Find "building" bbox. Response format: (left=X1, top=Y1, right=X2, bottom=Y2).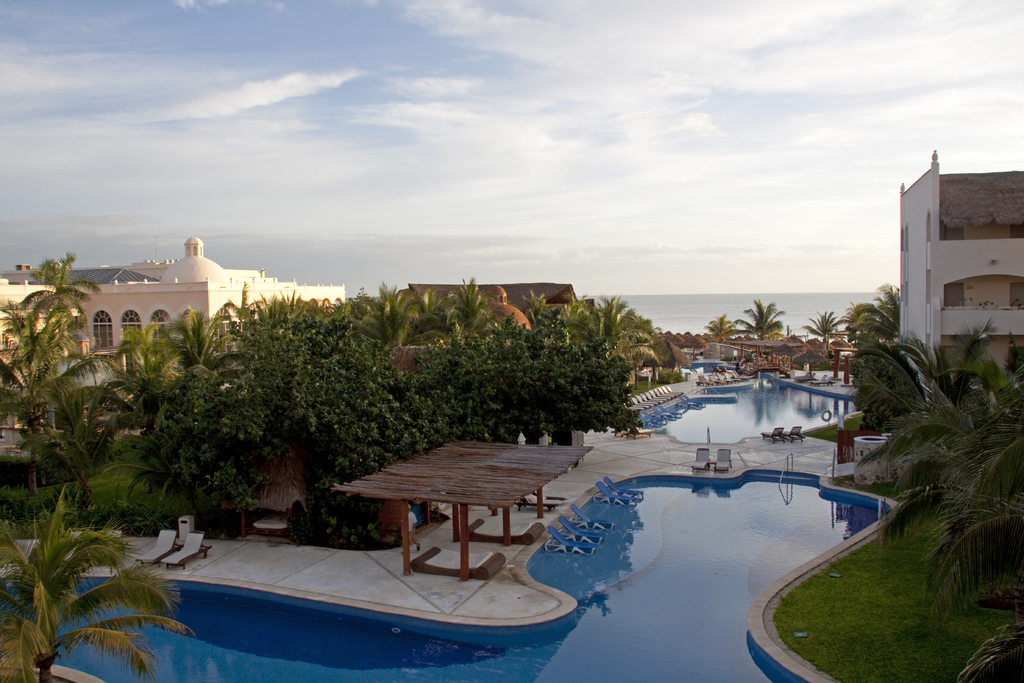
(left=900, top=146, right=1023, bottom=393).
